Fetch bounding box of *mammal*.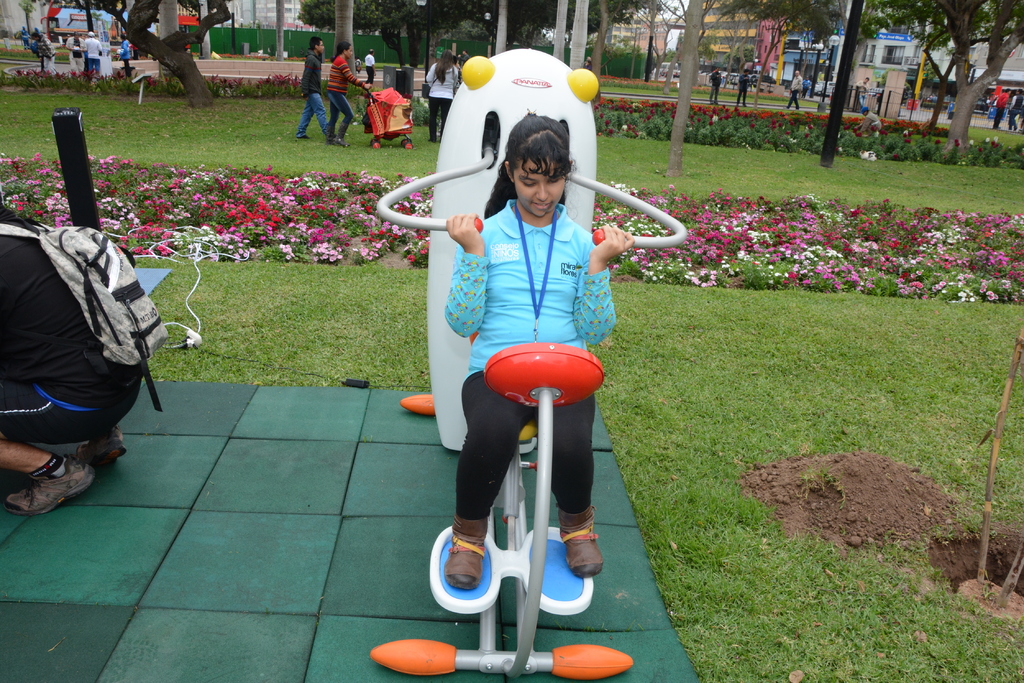
Bbox: box=[19, 24, 28, 49].
